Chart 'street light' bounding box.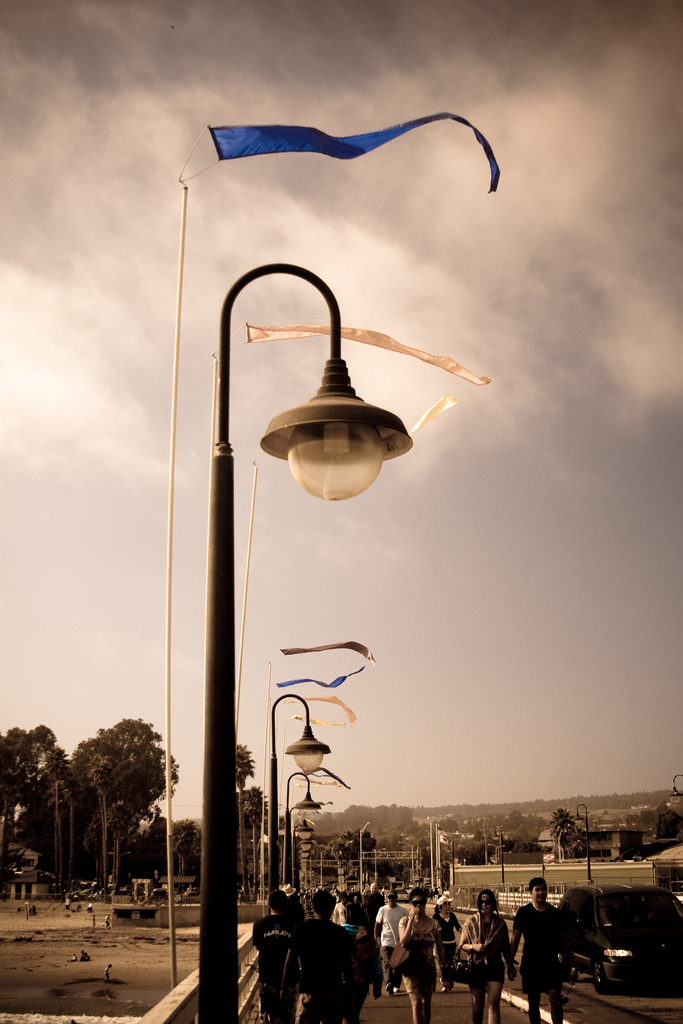
Charted: 670 770 682 805.
